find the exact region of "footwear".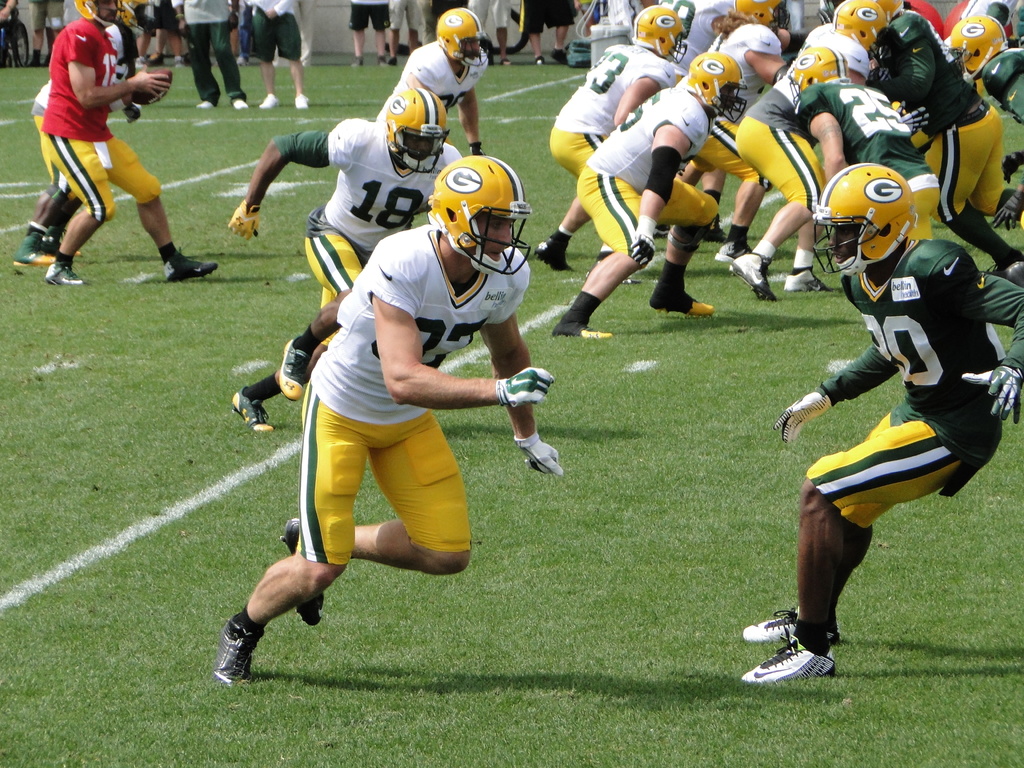
Exact region: x1=742, y1=627, x2=838, y2=682.
